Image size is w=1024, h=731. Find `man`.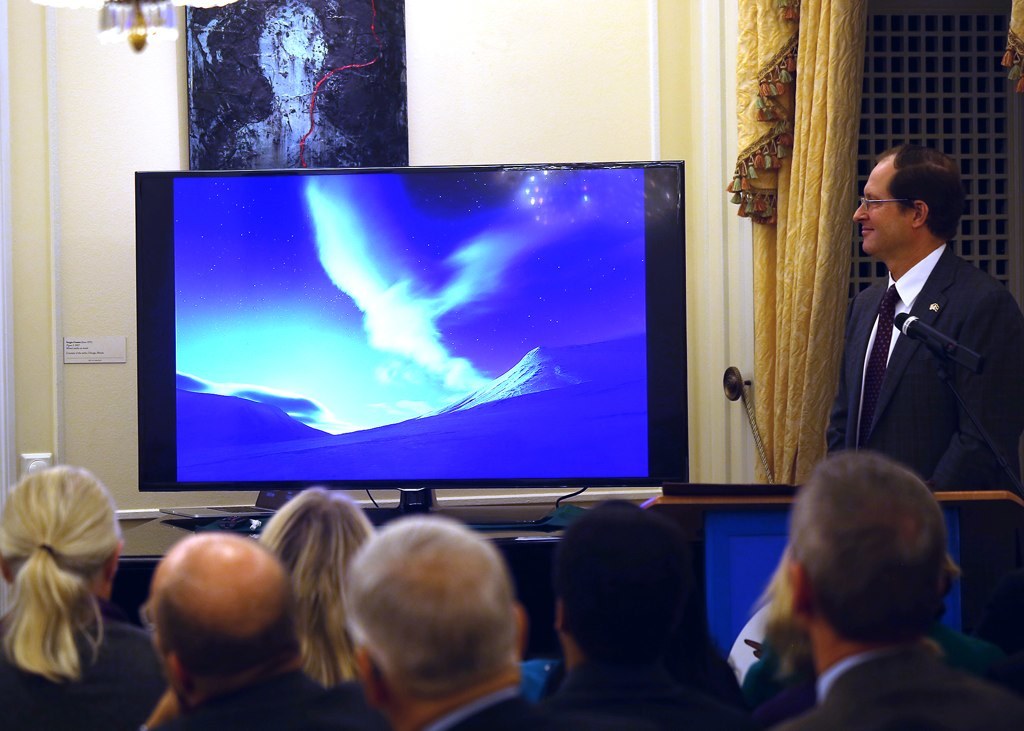
[left=834, top=138, right=1023, bottom=501].
